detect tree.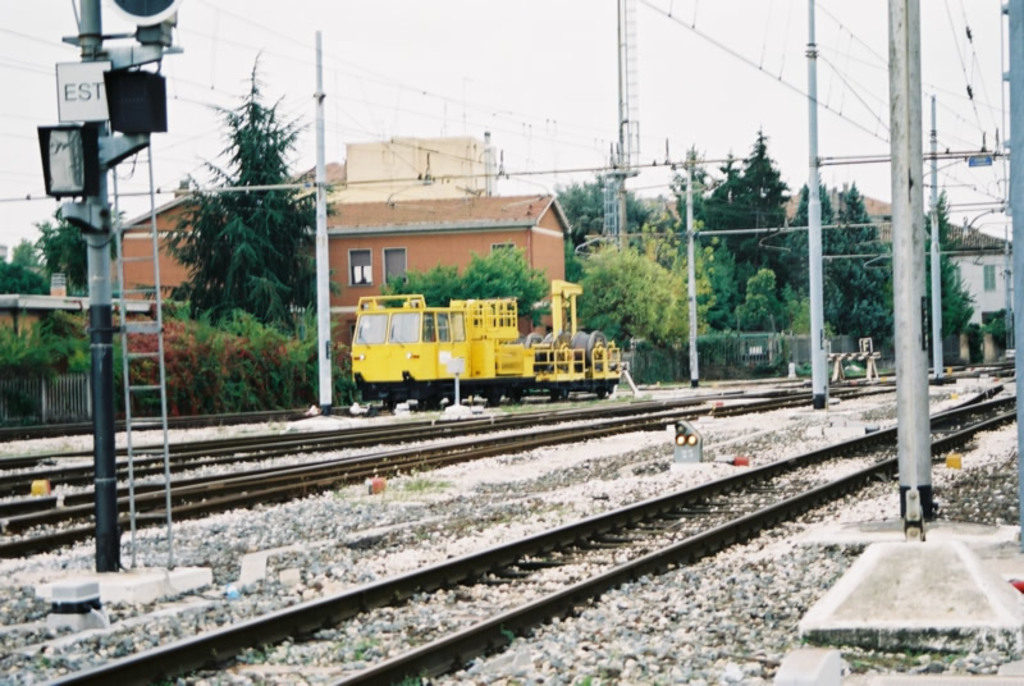
Detected at bbox=[374, 237, 581, 352].
